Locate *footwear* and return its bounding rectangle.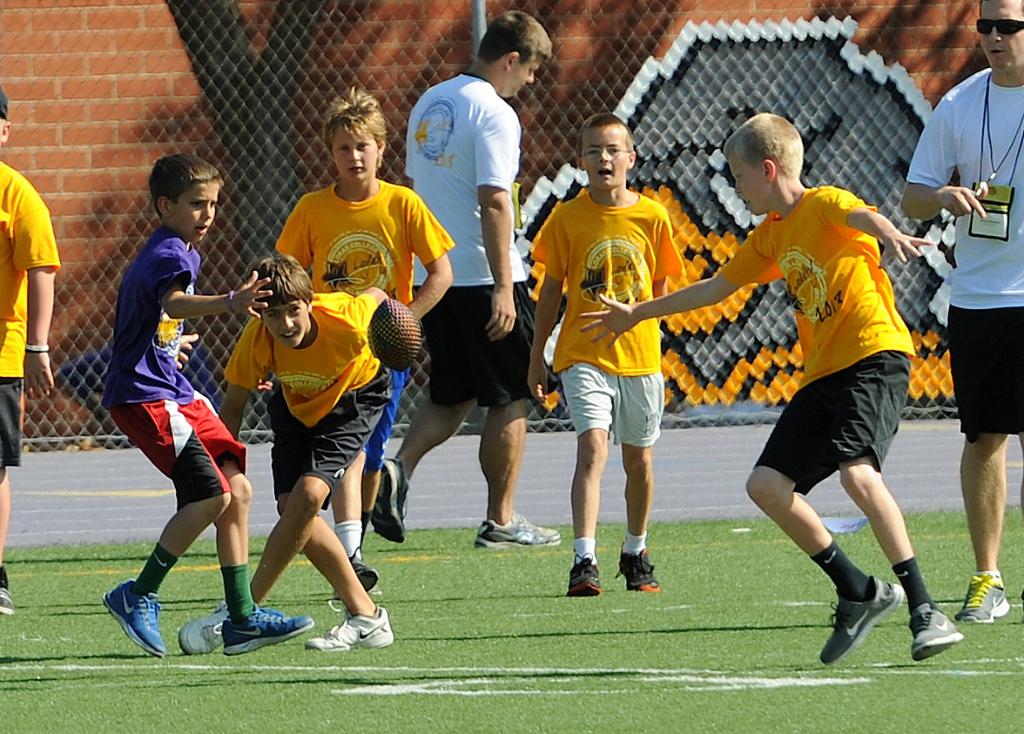
bbox=(912, 603, 965, 662).
